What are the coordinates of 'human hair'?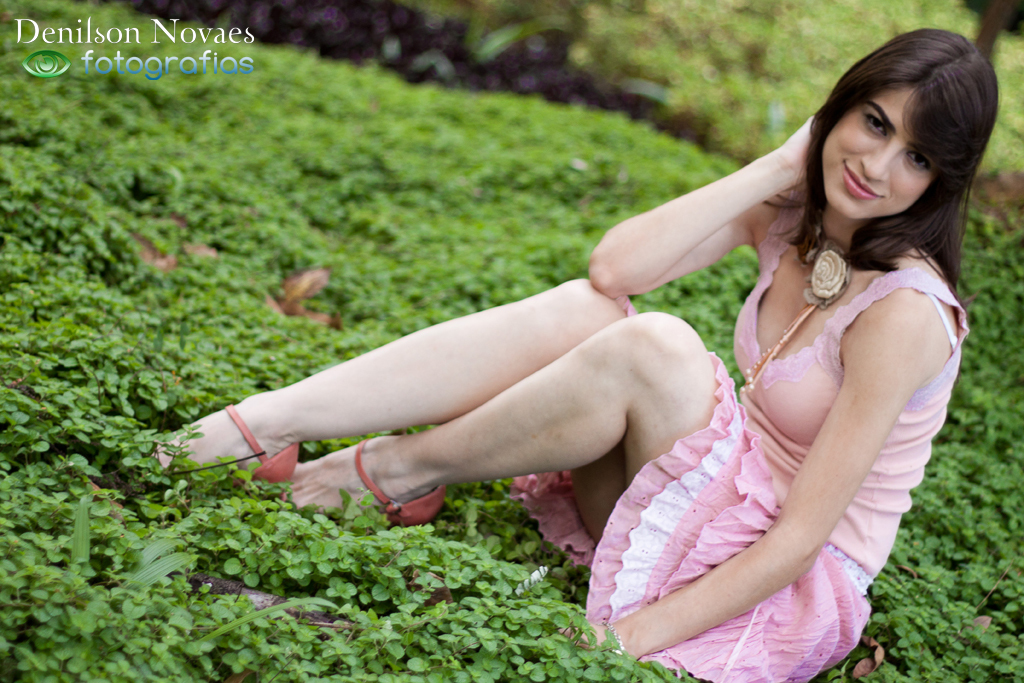
bbox(794, 20, 991, 308).
